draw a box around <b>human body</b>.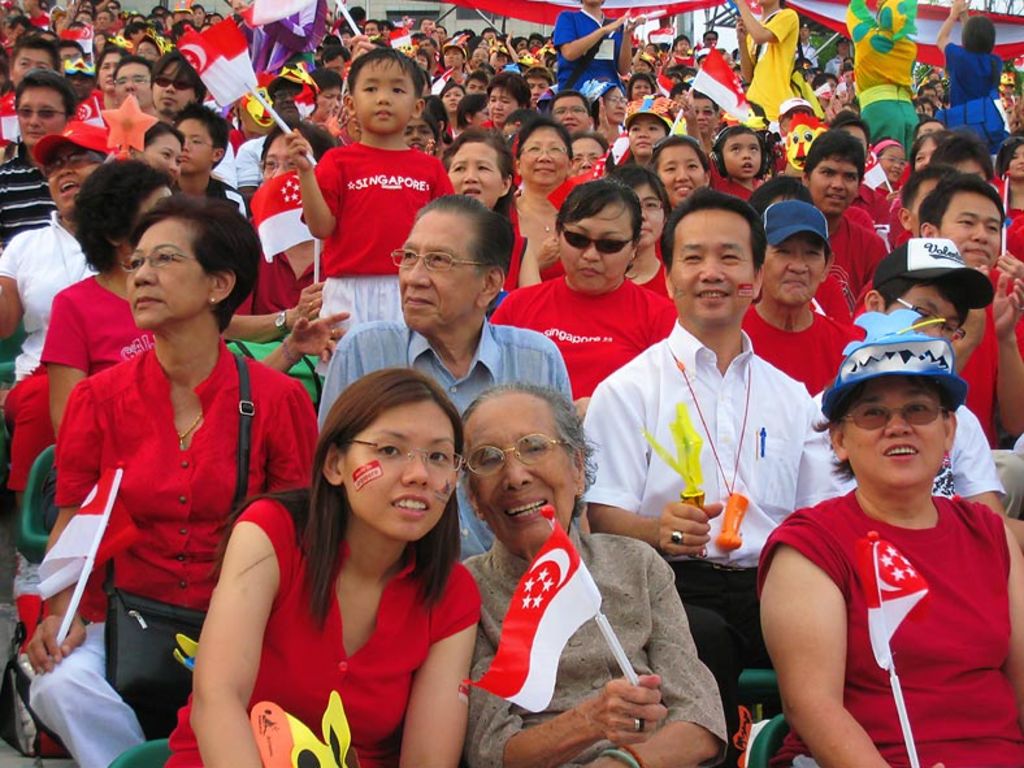
442 378 719 767.
